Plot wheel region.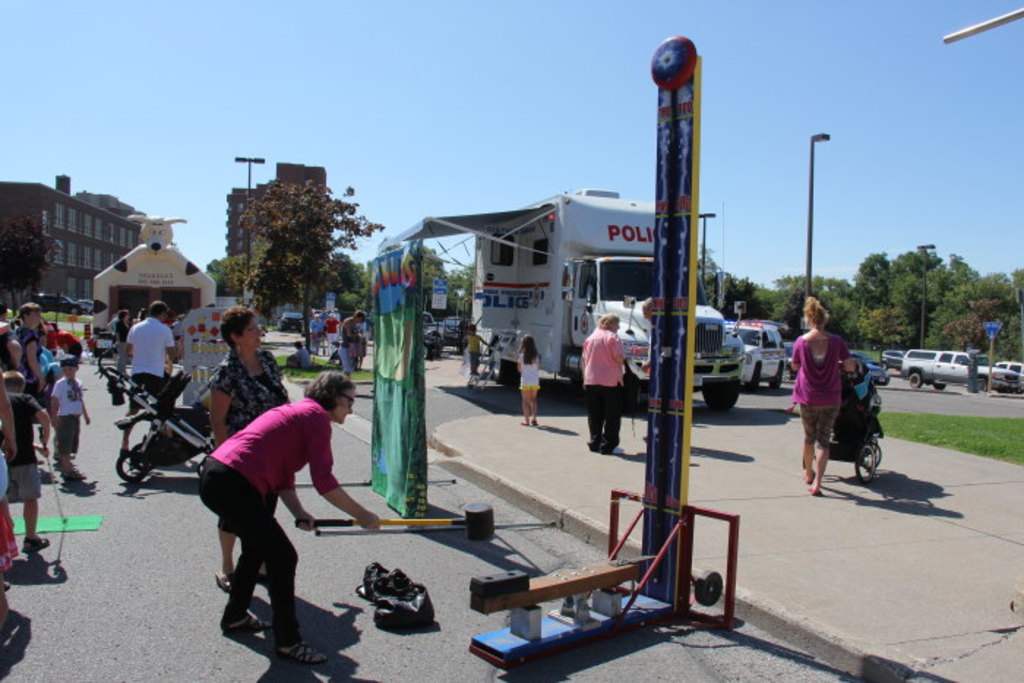
Plotted at x1=908 y1=370 x2=922 y2=390.
